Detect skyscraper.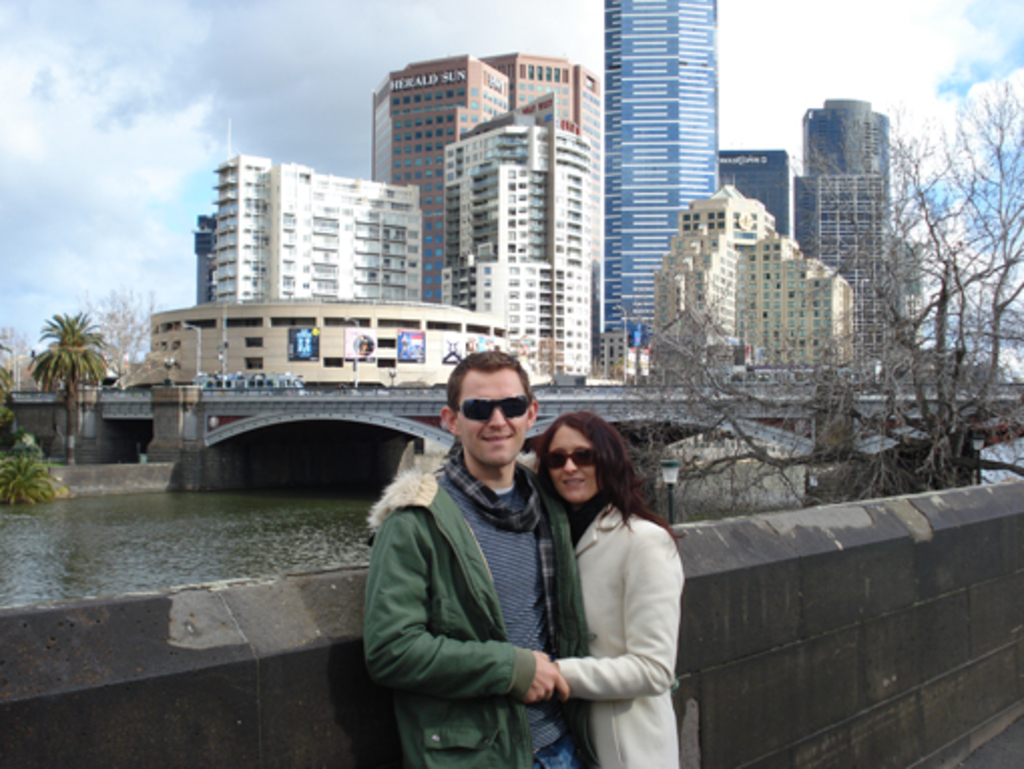
Detected at locate(604, 0, 717, 347).
